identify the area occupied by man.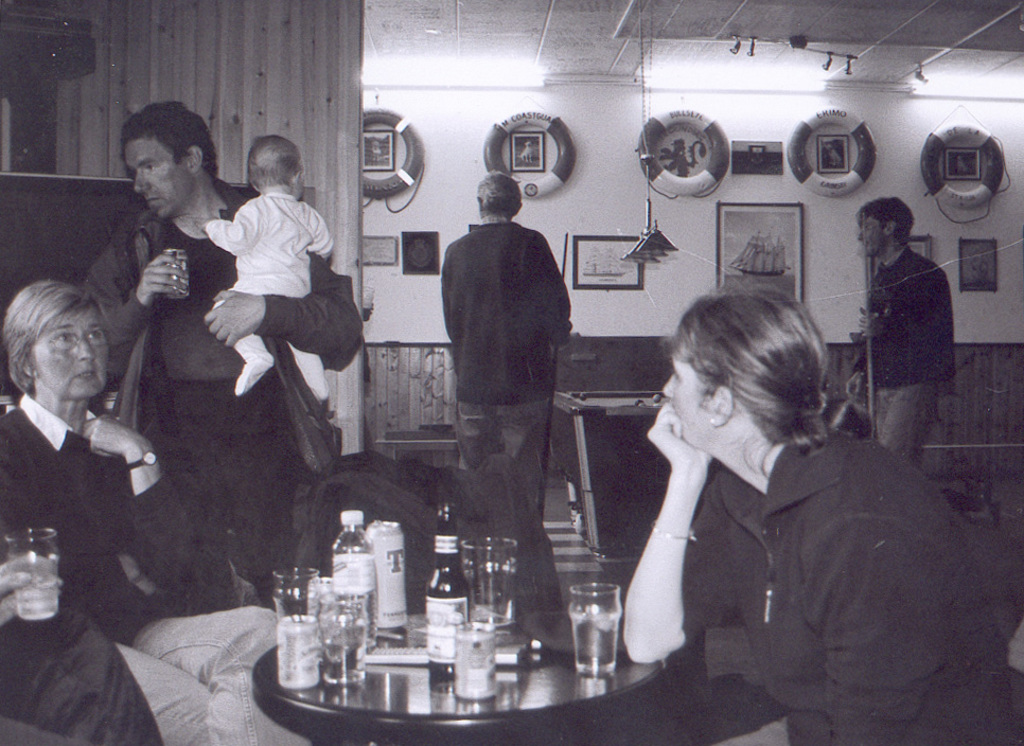
Area: bbox=(437, 167, 573, 509).
